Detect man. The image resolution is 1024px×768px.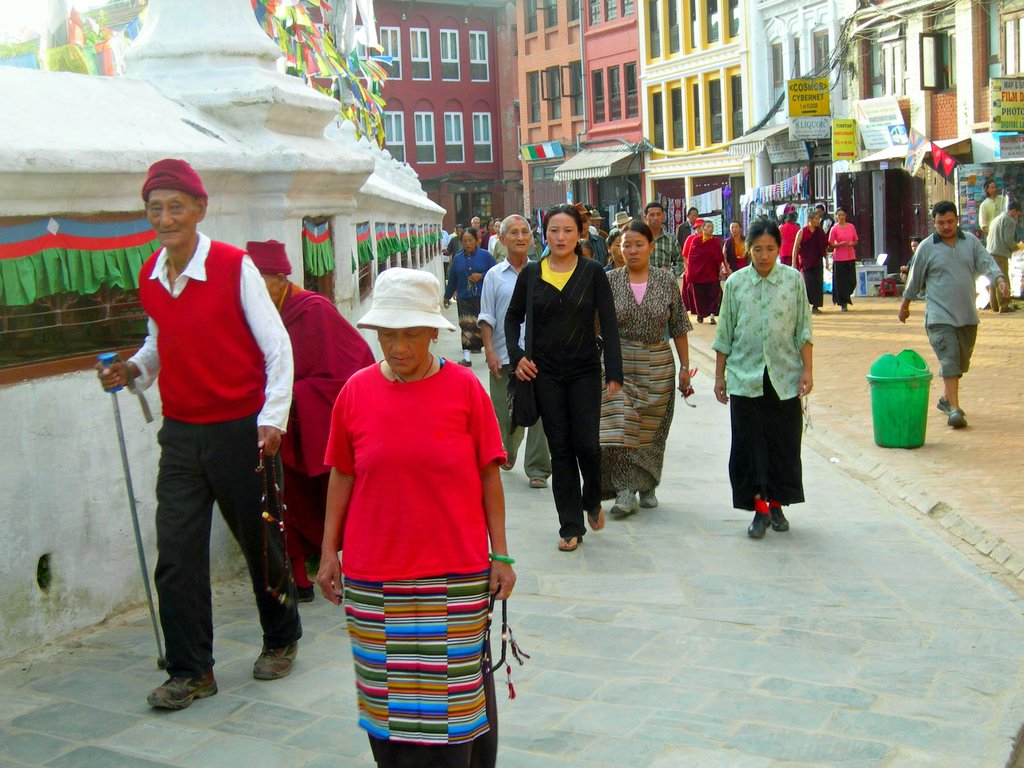
box(686, 218, 733, 325).
